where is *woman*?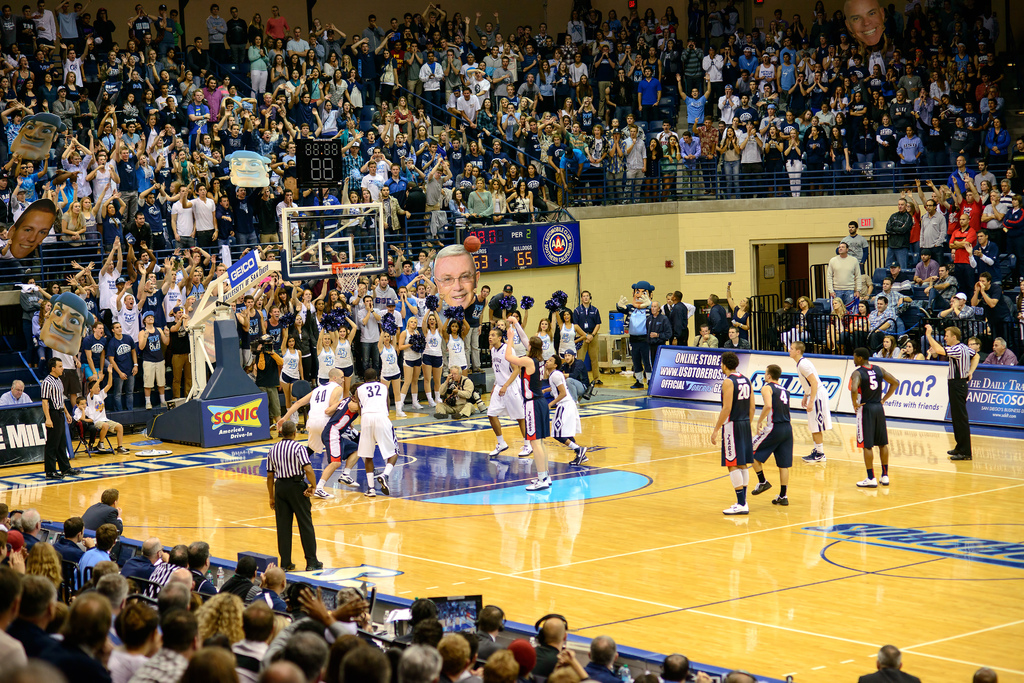
[x1=60, y1=201, x2=85, y2=278].
